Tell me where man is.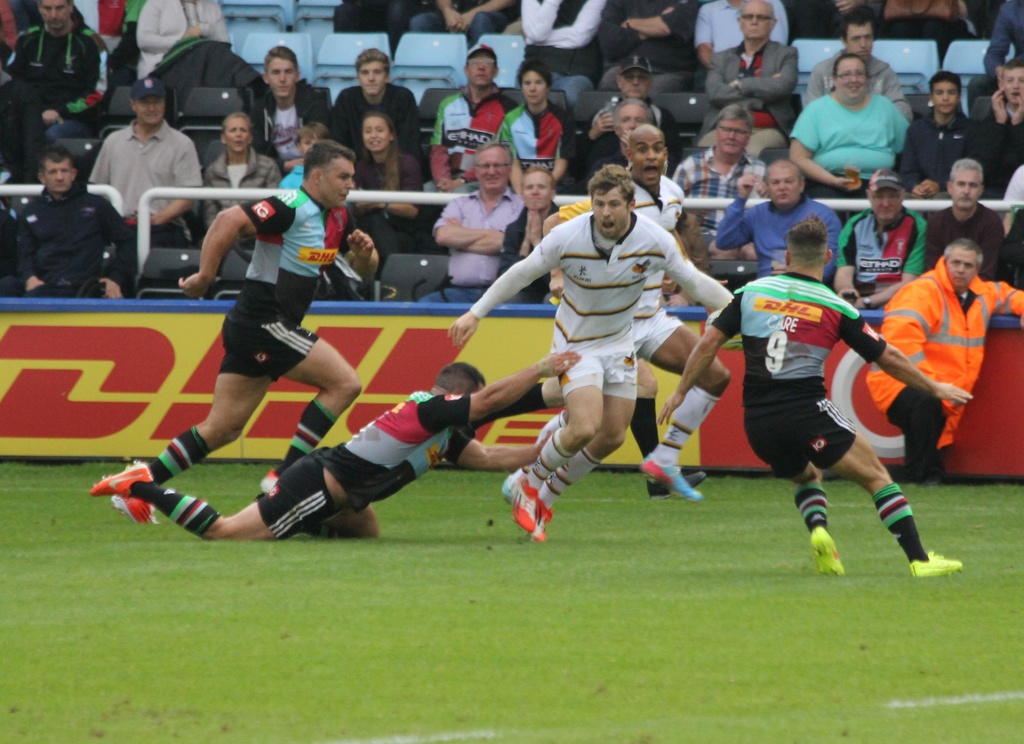
man is at rect(801, 19, 906, 122).
